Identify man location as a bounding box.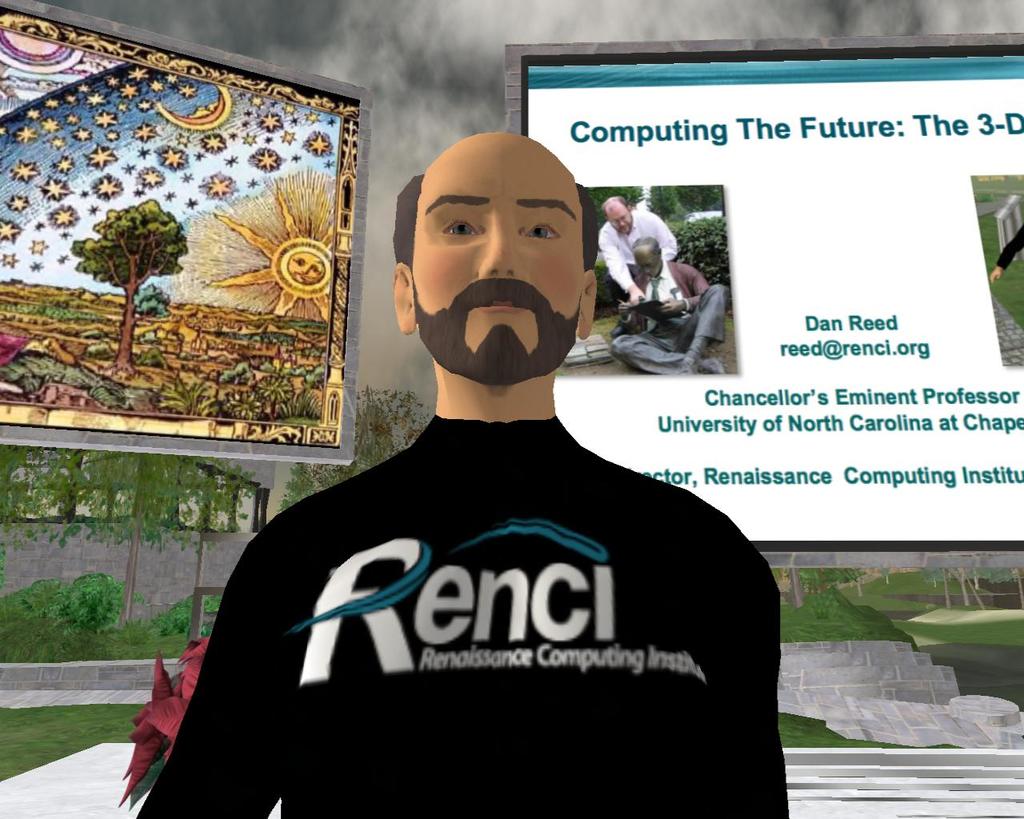
bbox=(612, 237, 731, 378).
